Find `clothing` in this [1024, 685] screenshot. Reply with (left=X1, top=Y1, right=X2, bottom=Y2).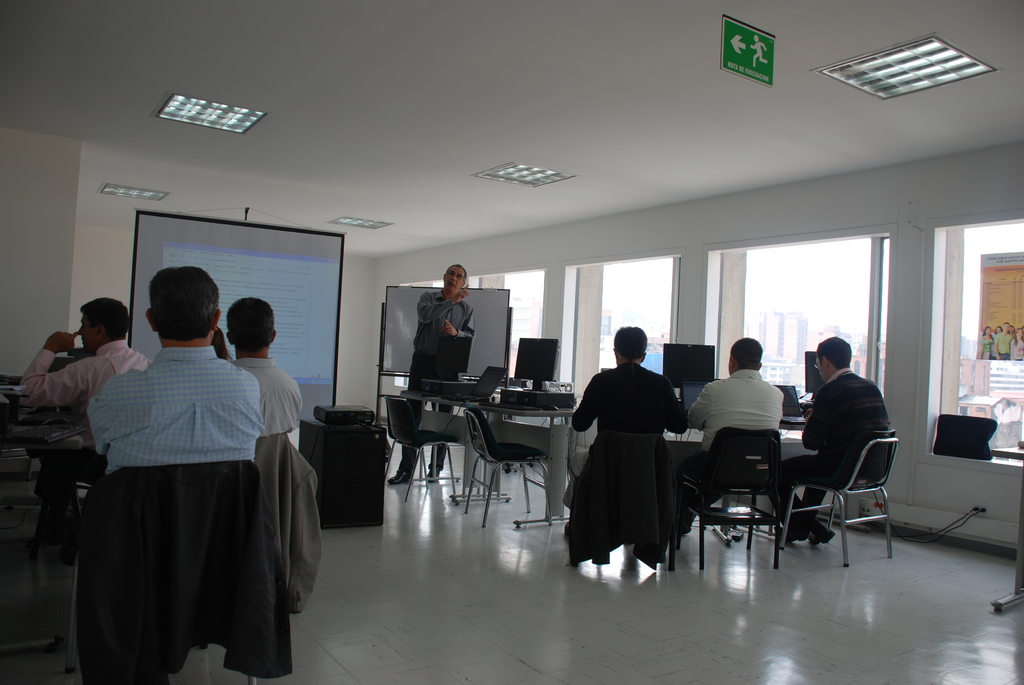
(left=228, top=357, right=306, bottom=434).
